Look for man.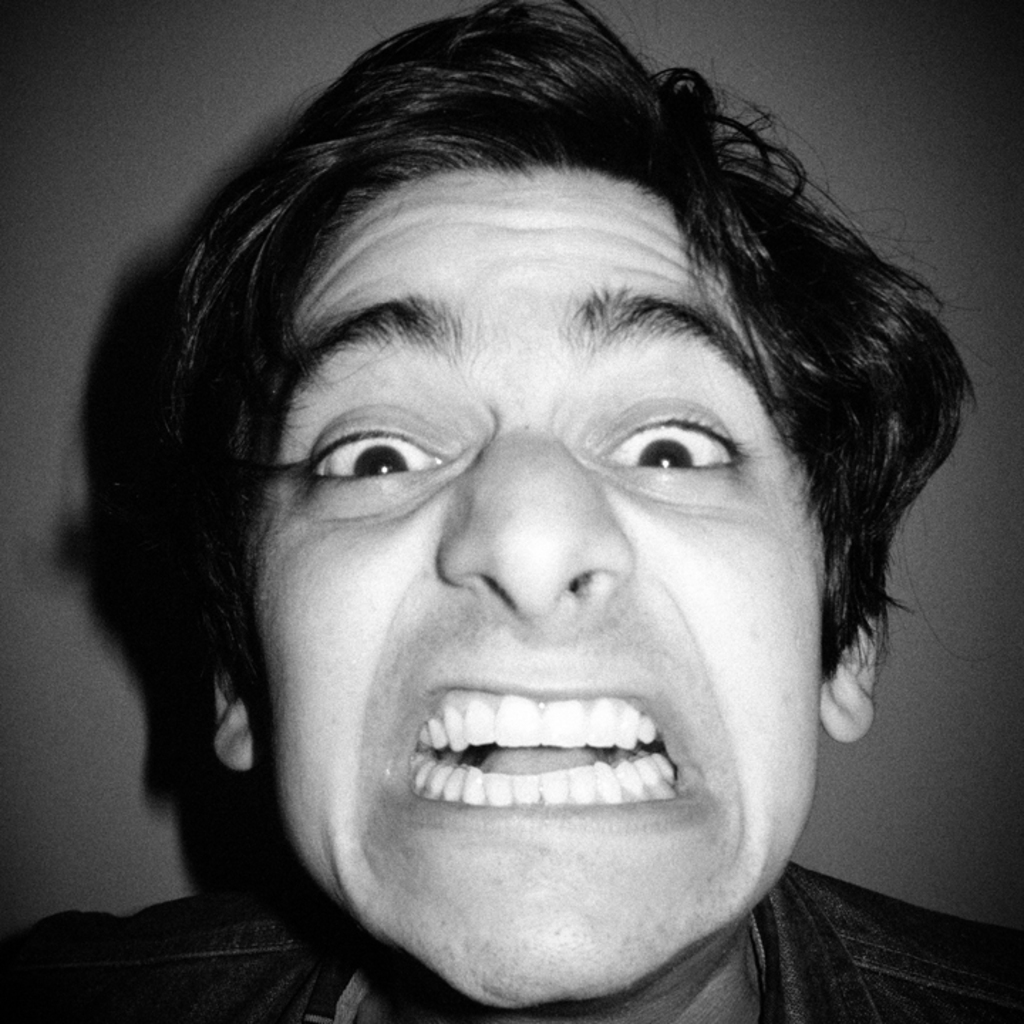
Found: [50,14,1023,1023].
